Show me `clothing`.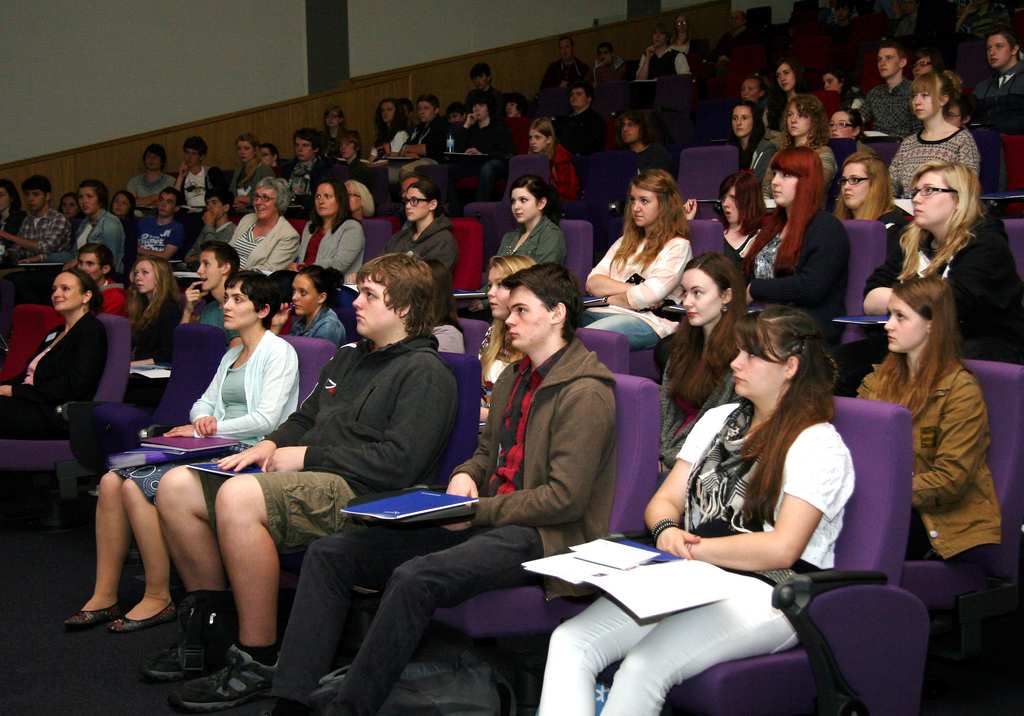
`clothing` is here: 663 359 742 479.
